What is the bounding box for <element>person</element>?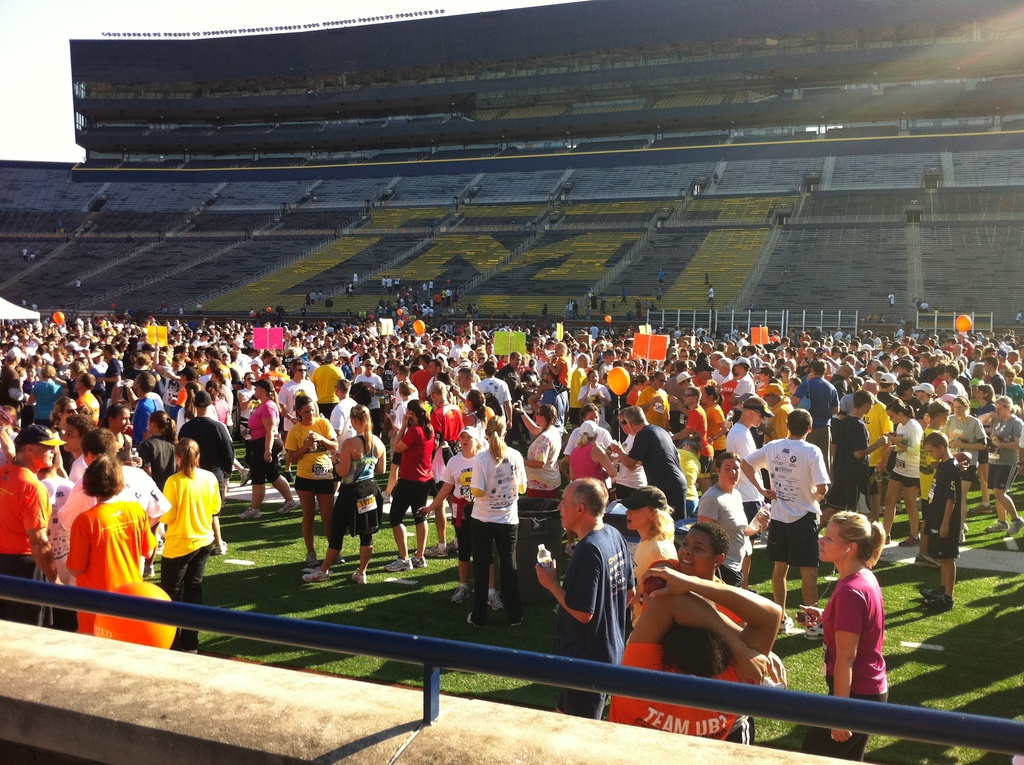
left=641, top=522, right=753, bottom=746.
